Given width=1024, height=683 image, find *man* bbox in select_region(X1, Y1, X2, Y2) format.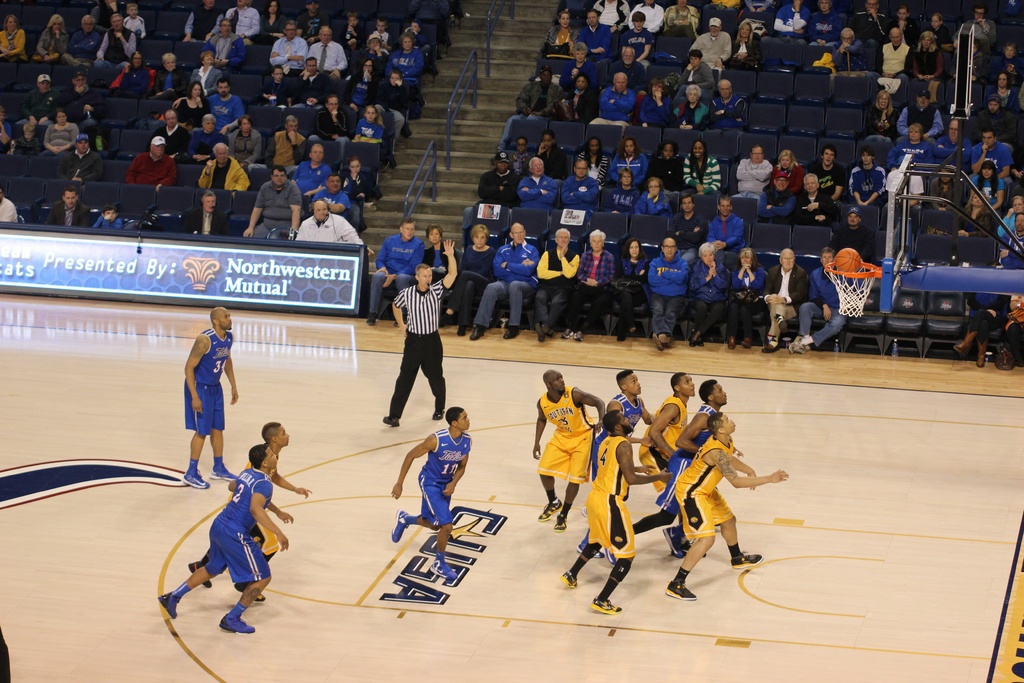
select_region(353, 35, 387, 76).
